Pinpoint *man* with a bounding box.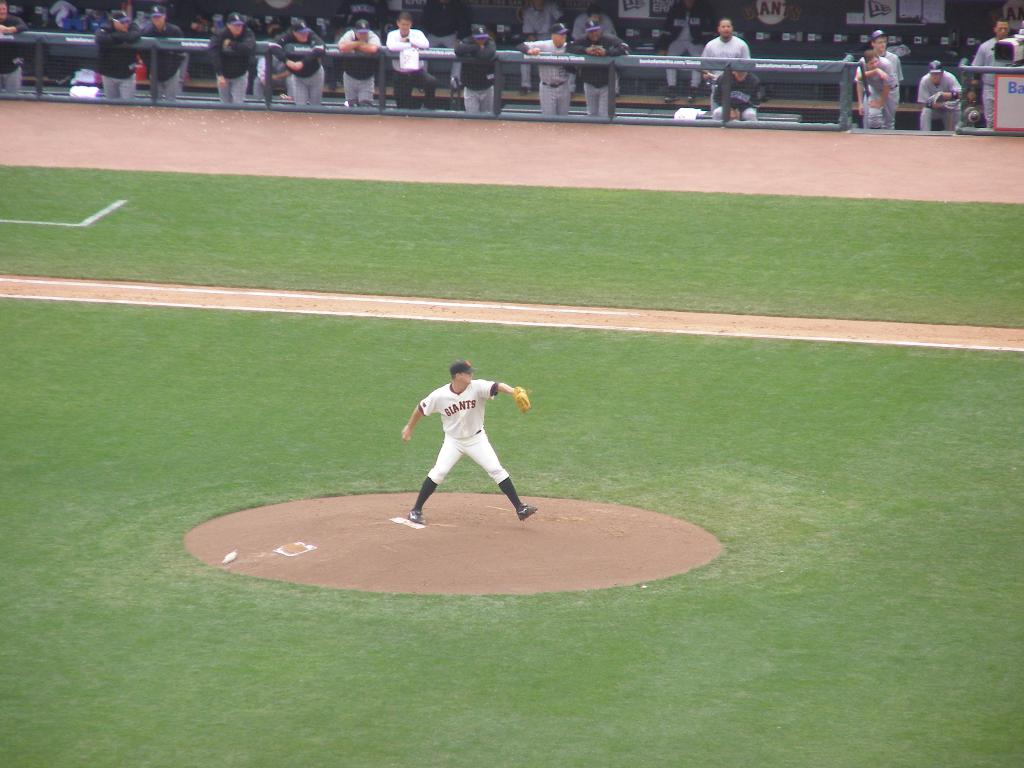
x1=200 y1=16 x2=256 y2=102.
